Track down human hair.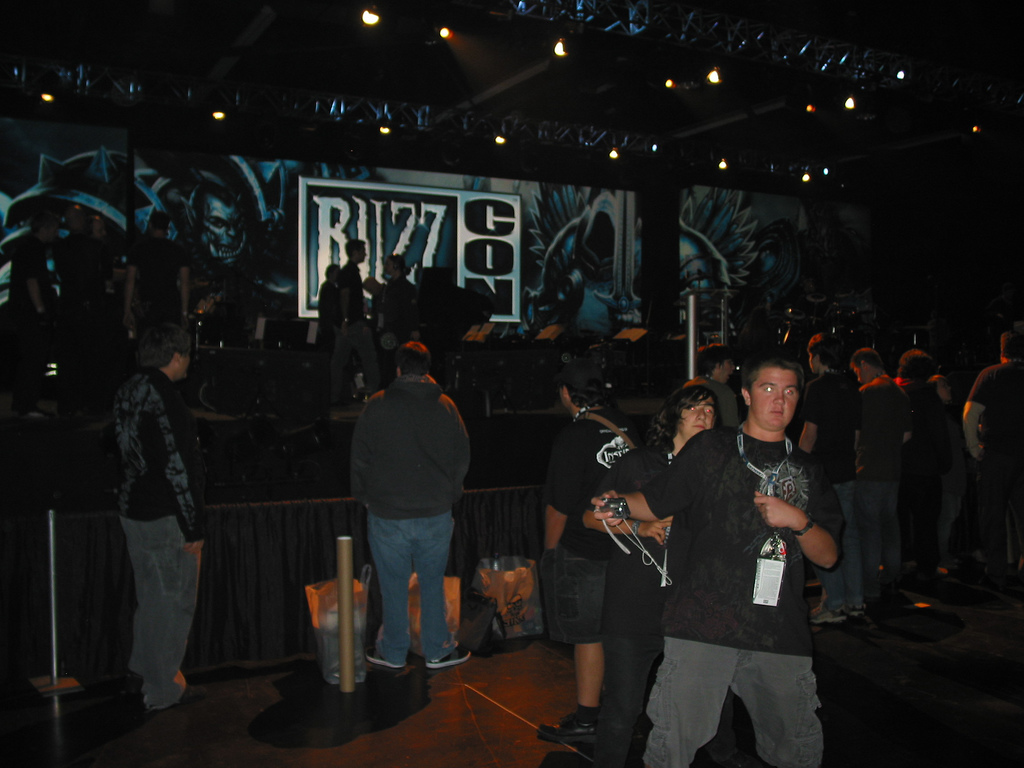
Tracked to (393, 336, 438, 383).
